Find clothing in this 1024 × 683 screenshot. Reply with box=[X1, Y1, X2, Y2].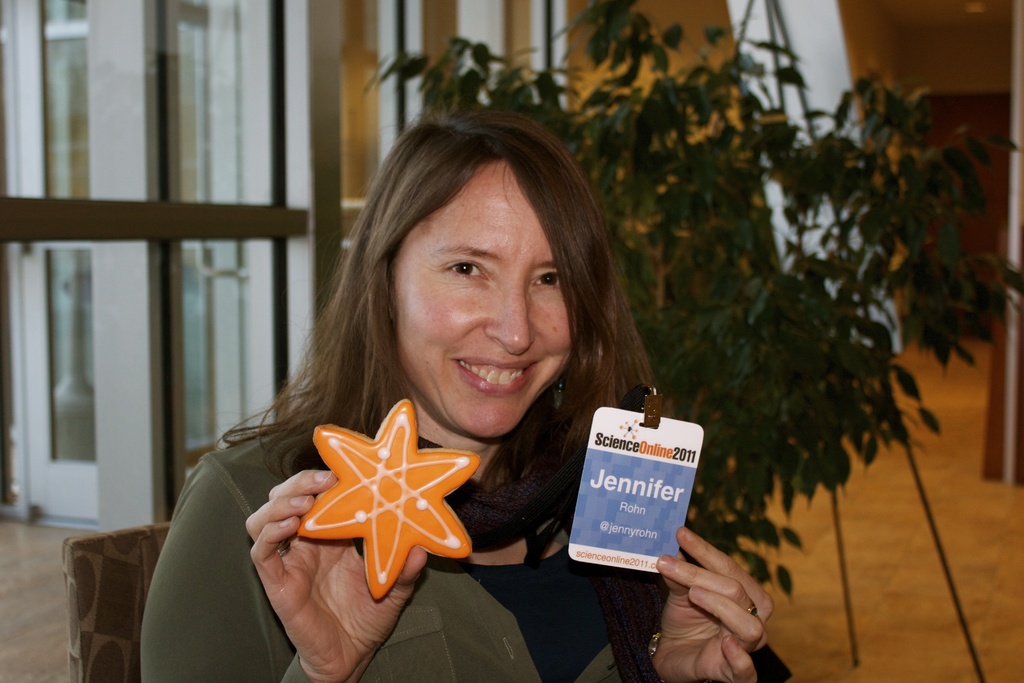
box=[135, 431, 792, 680].
